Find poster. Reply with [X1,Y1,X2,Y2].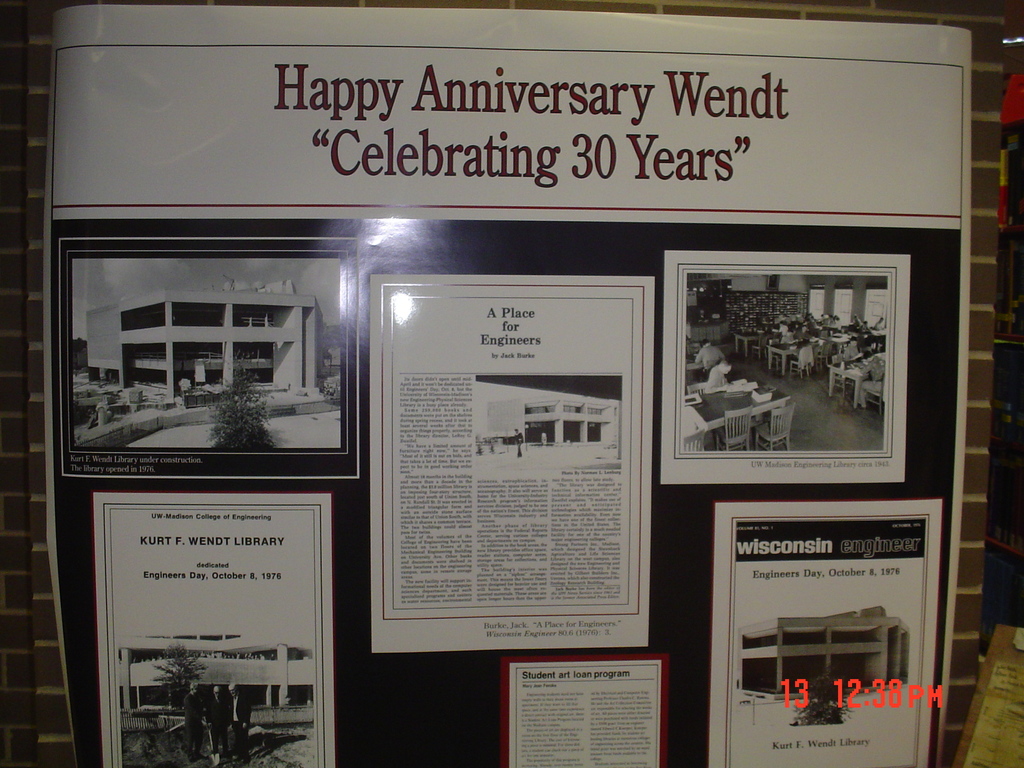
[505,661,666,767].
